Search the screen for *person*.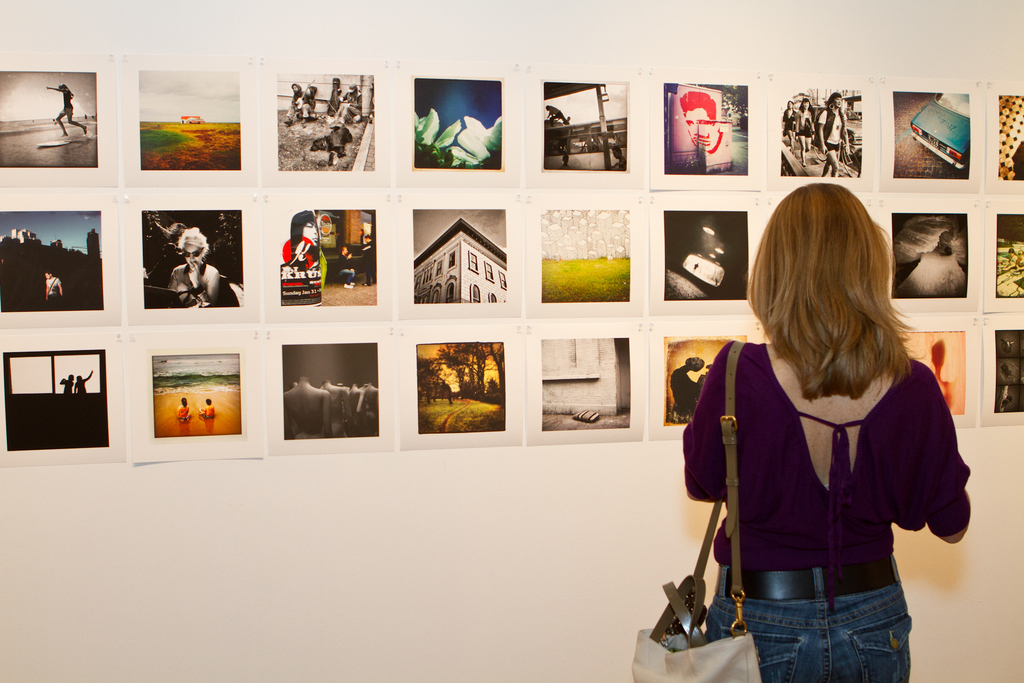
Found at select_region(287, 83, 313, 124).
